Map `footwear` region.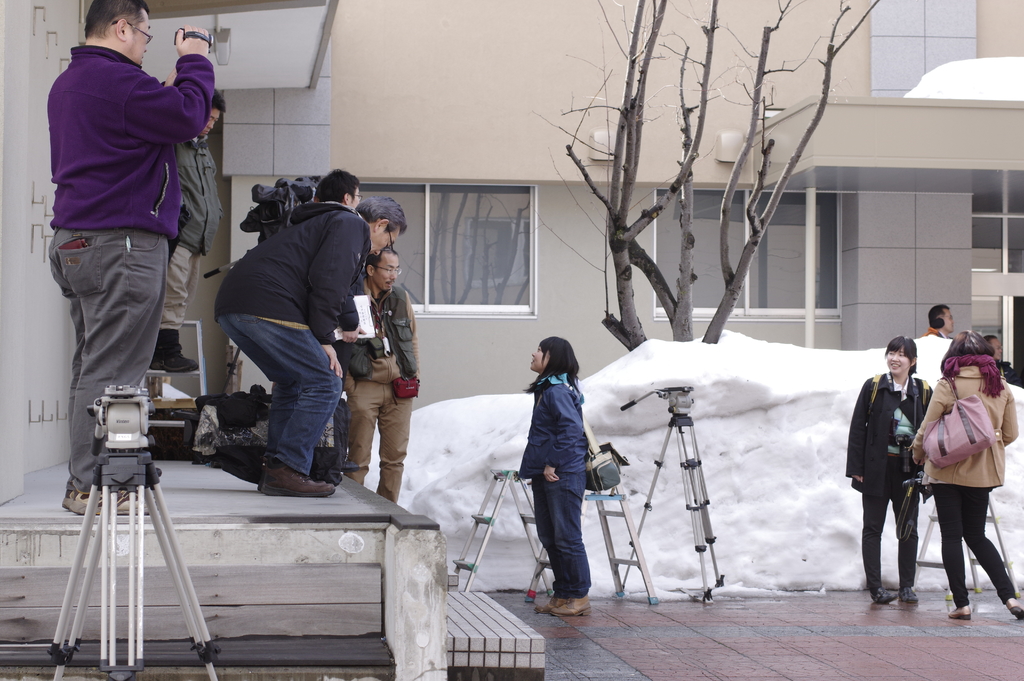
Mapped to box(261, 460, 336, 496).
